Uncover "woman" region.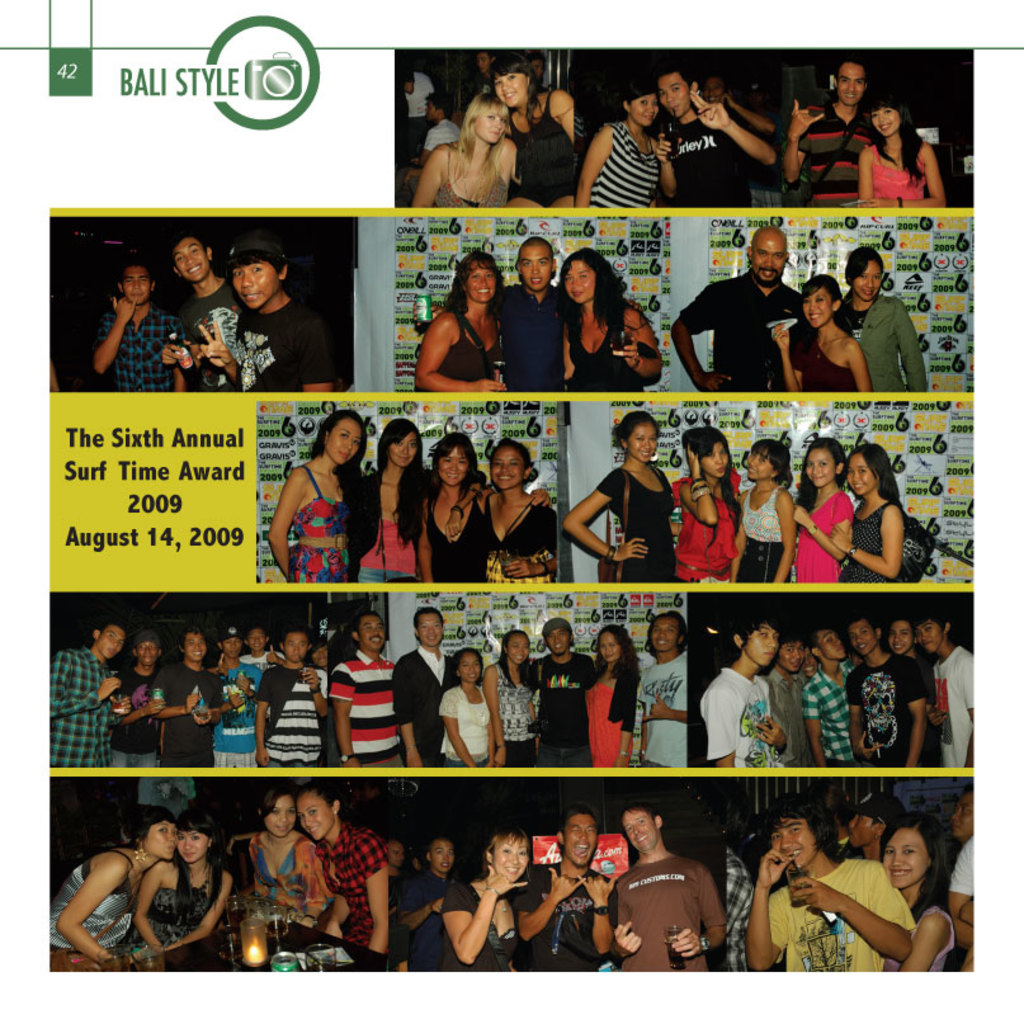
Uncovered: bbox=[671, 428, 746, 577].
